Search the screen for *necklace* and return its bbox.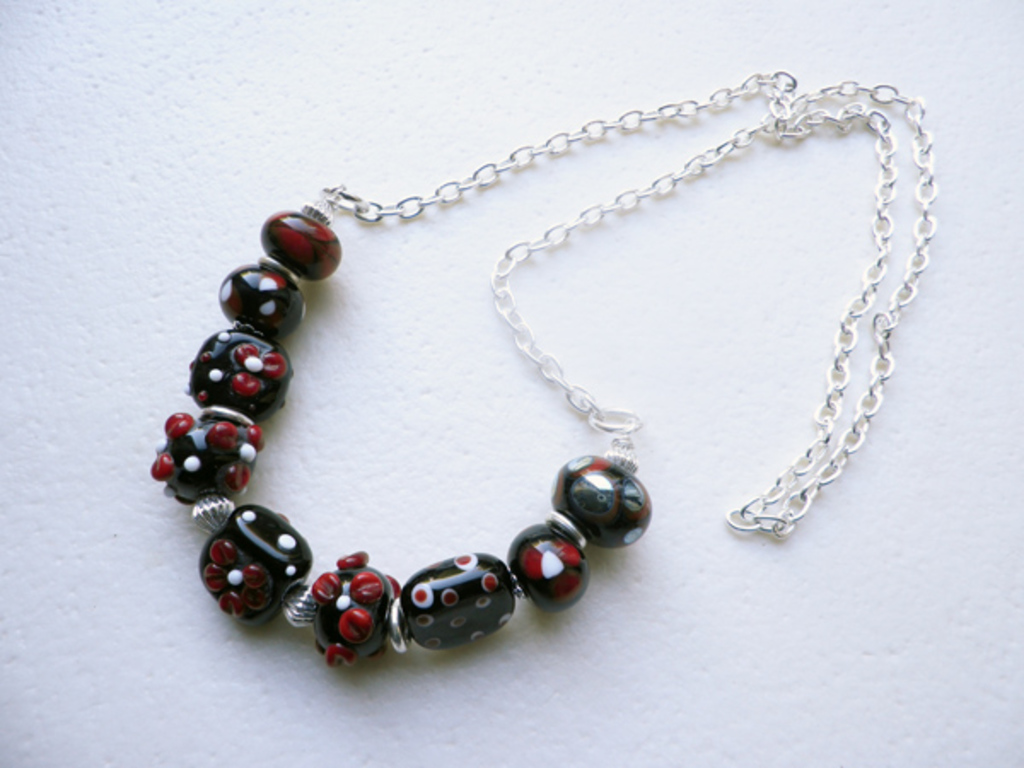
Found: {"x1": 150, "y1": 72, "x2": 934, "y2": 669}.
